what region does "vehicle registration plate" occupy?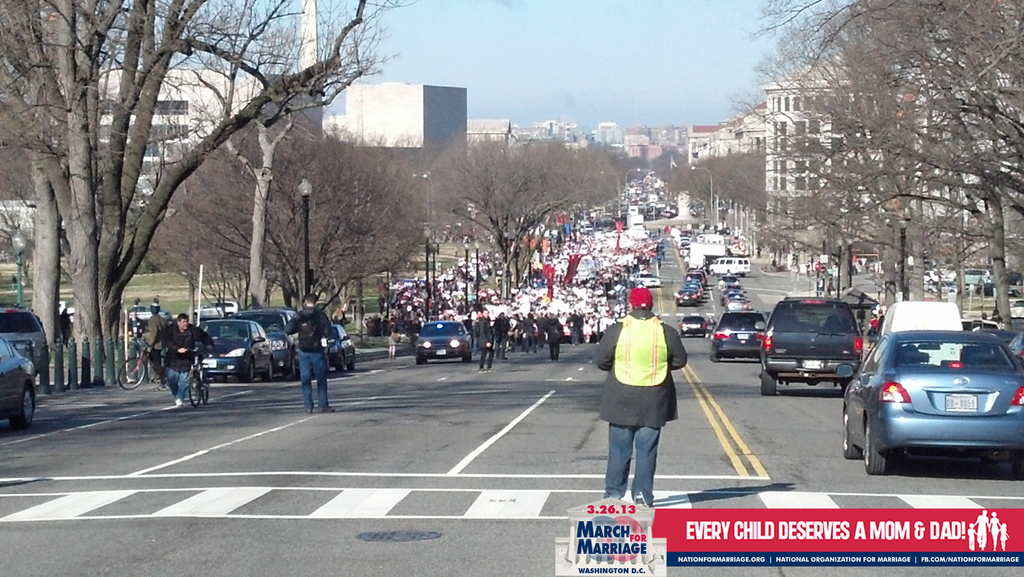
<region>202, 359, 218, 368</region>.
